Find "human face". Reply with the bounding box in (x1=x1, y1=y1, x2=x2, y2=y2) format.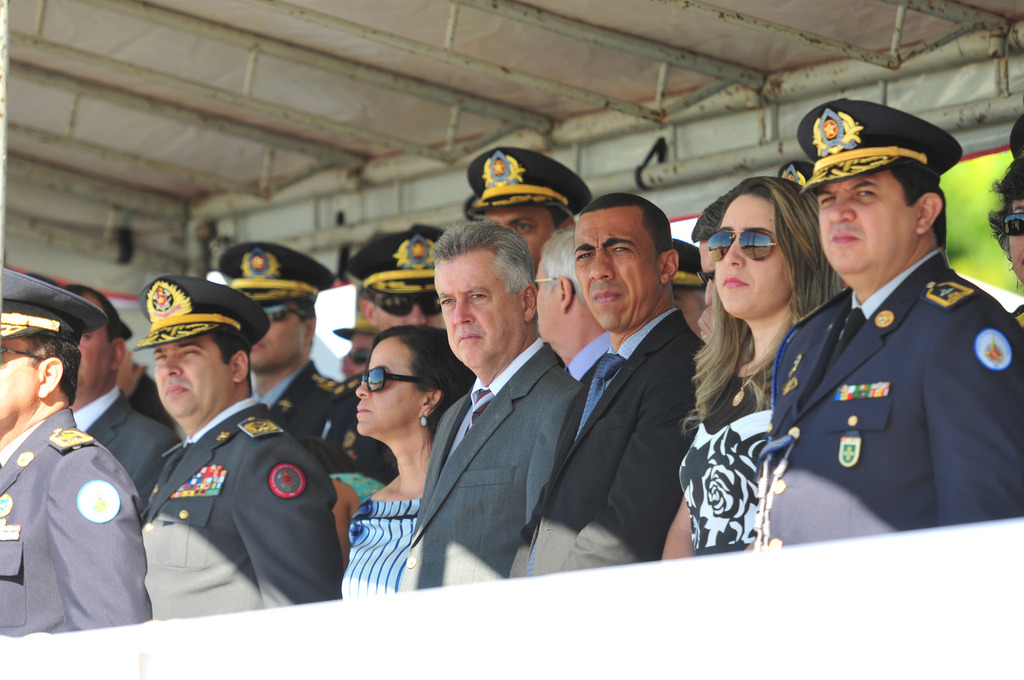
(x1=714, y1=195, x2=794, y2=316).
